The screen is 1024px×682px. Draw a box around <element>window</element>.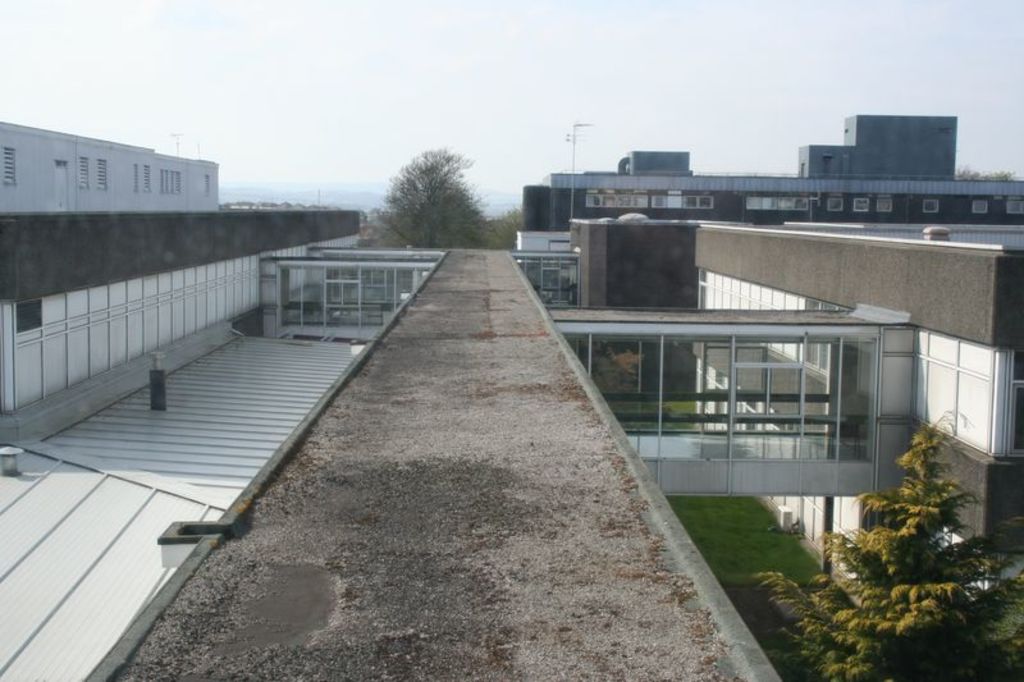
l=768, t=412, r=799, b=435.
